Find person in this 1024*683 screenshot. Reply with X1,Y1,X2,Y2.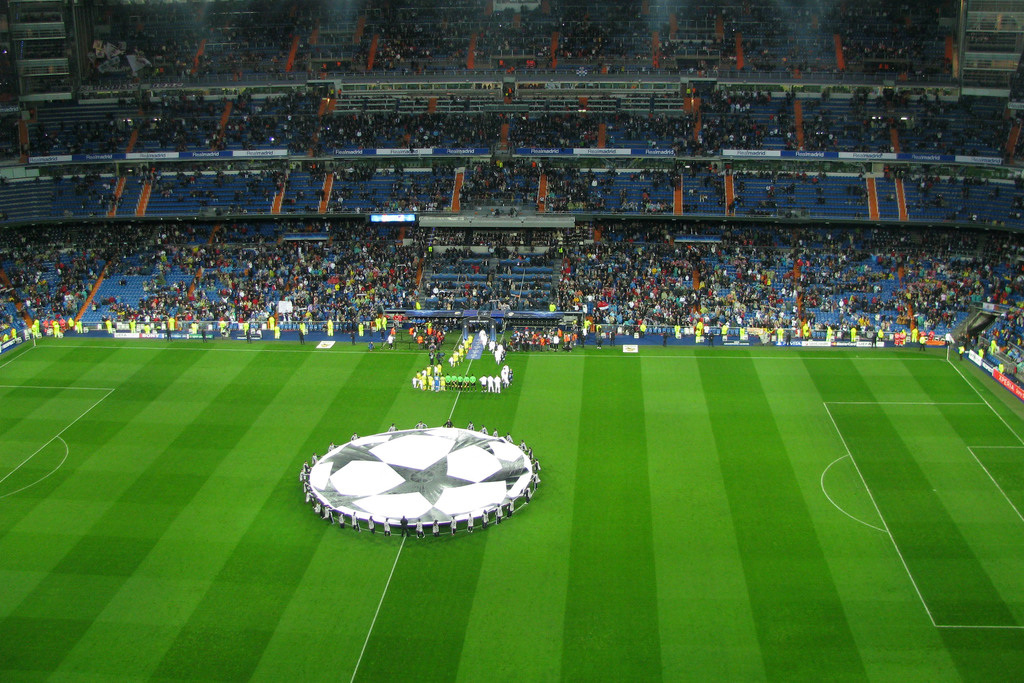
495,502,504,525.
